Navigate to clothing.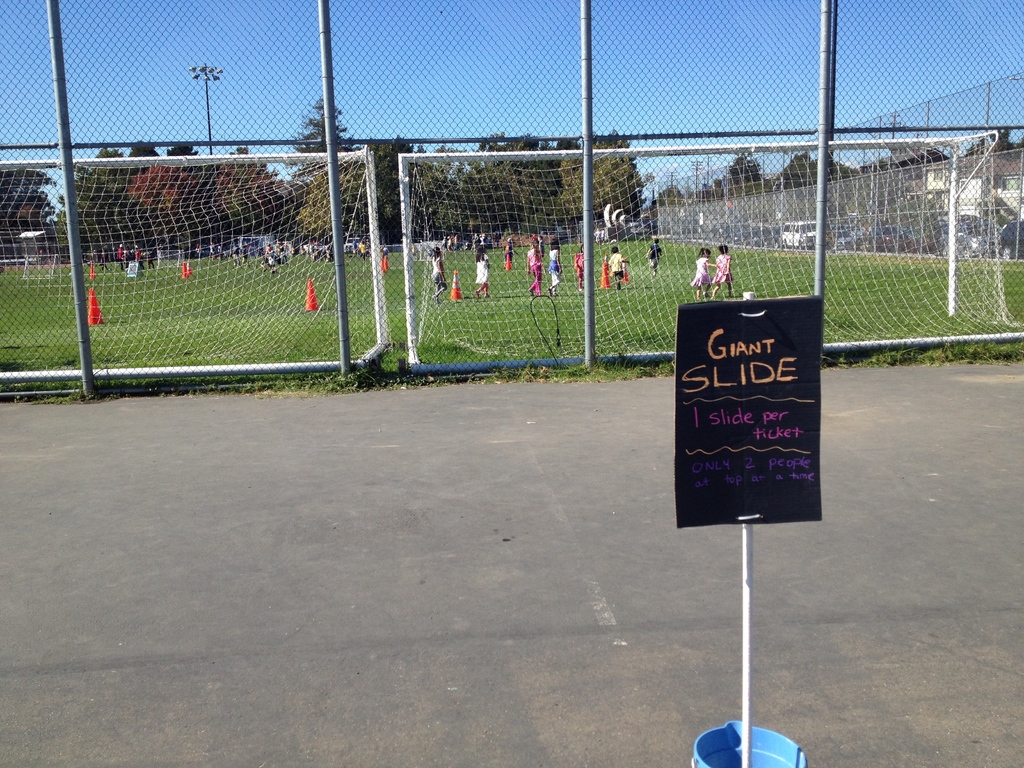
Navigation target: x1=477 y1=254 x2=492 y2=286.
